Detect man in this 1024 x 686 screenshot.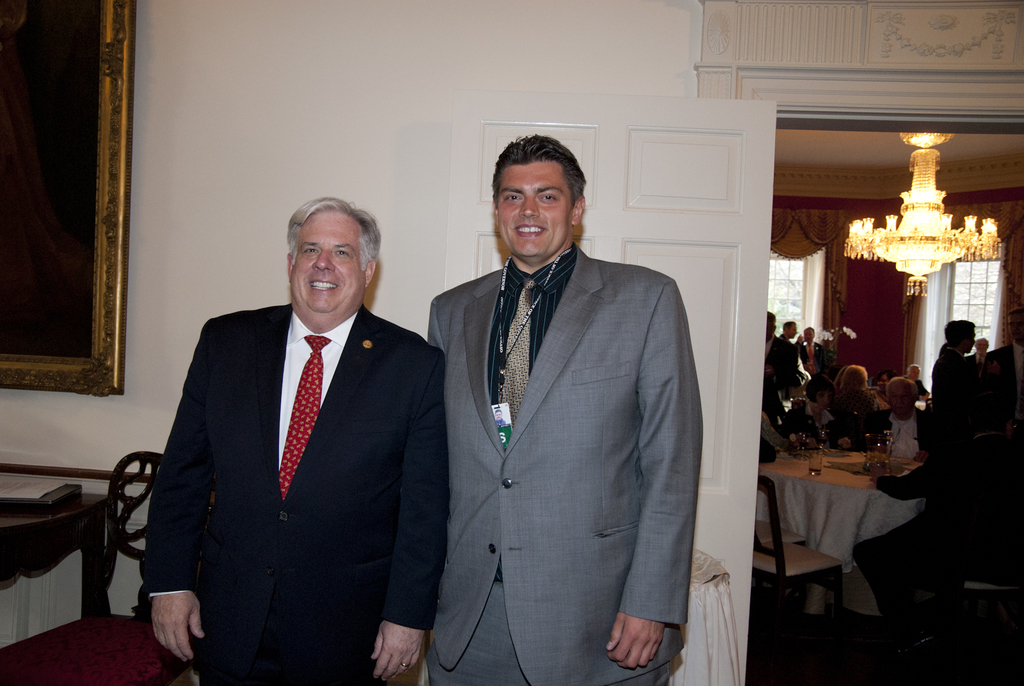
Detection: detection(417, 115, 705, 685).
